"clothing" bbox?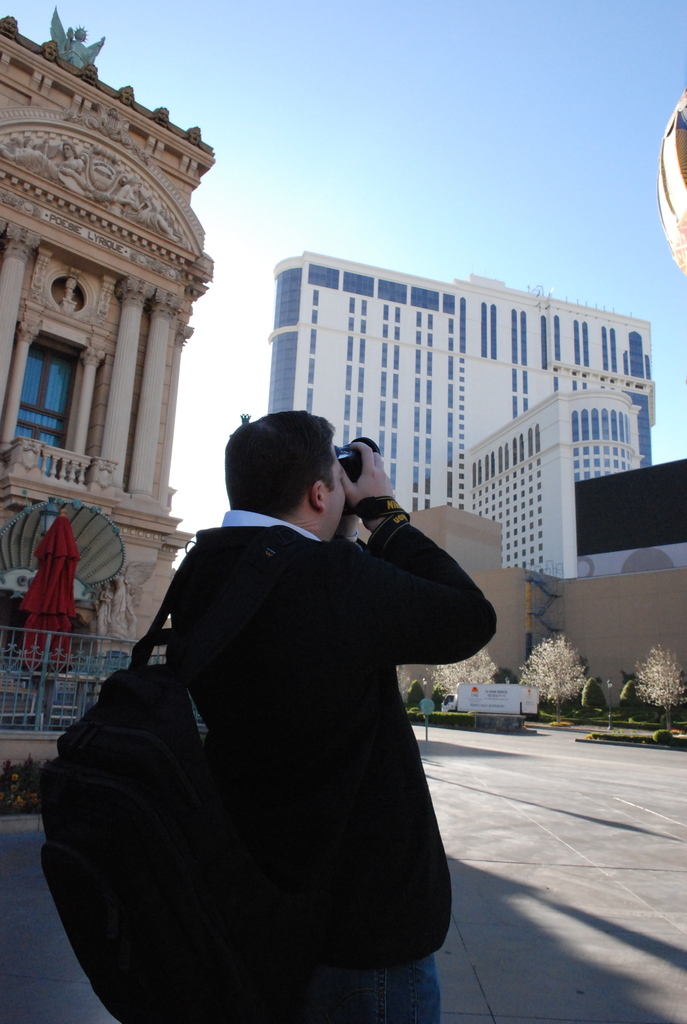
<bbox>123, 189, 164, 232</bbox>
